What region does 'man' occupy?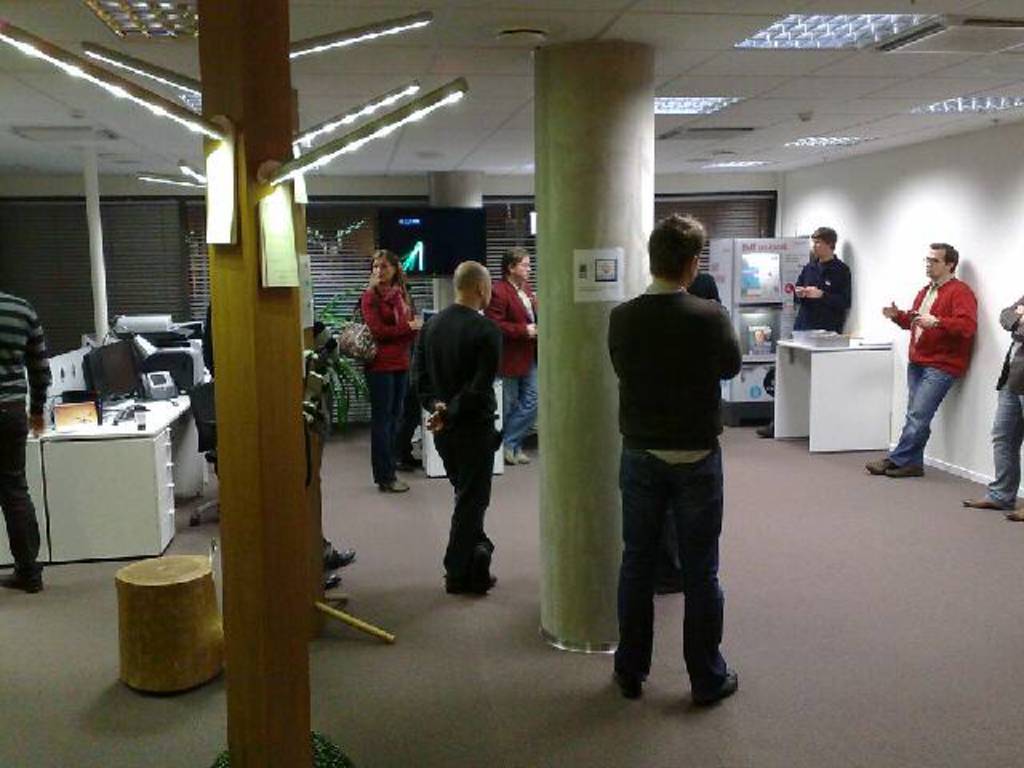
bbox(0, 294, 50, 594).
